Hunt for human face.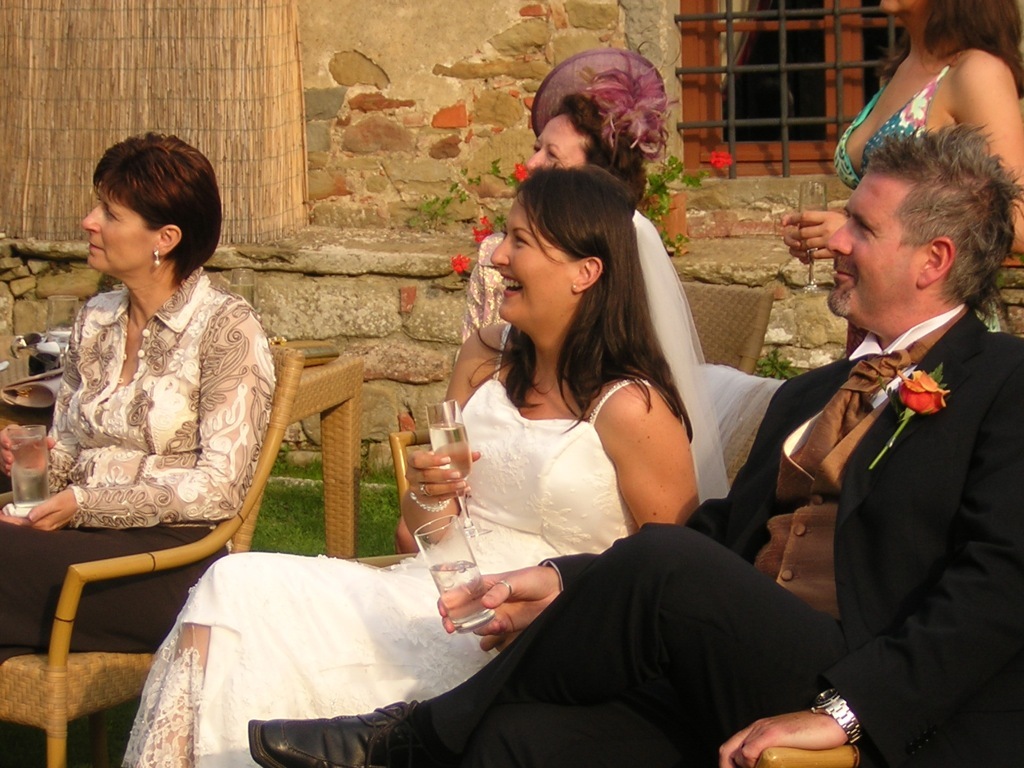
Hunted down at box(83, 190, 164, 274).
